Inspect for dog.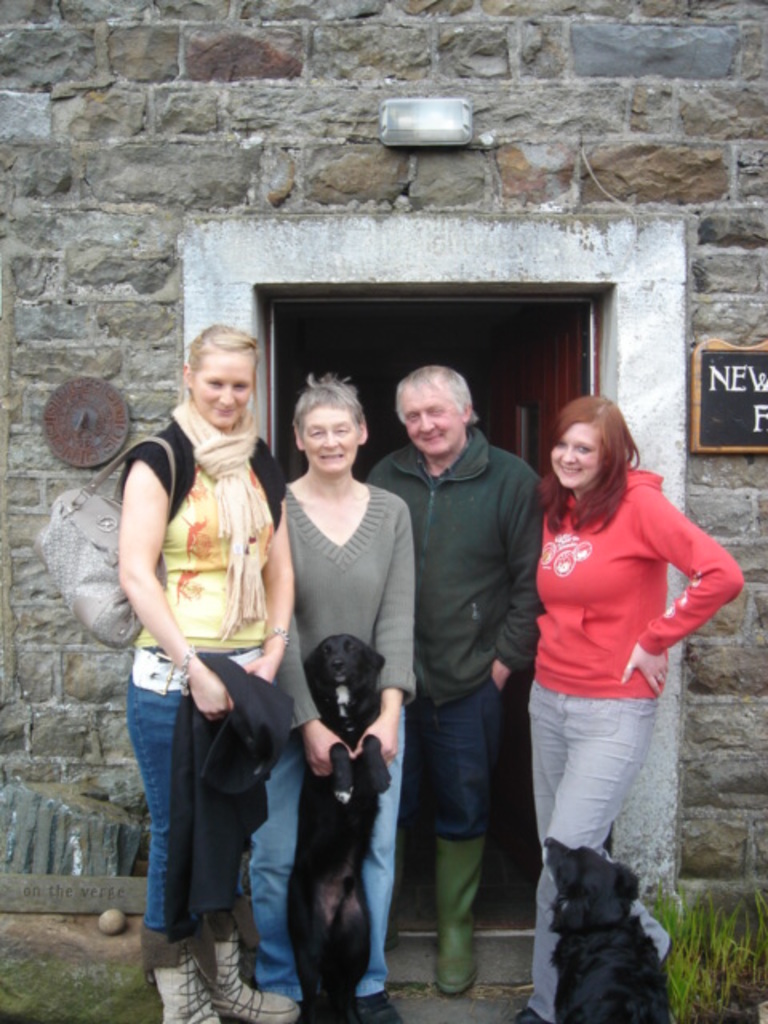
Inspection: x1=539 y1=838 x2=677 y2=1022.
